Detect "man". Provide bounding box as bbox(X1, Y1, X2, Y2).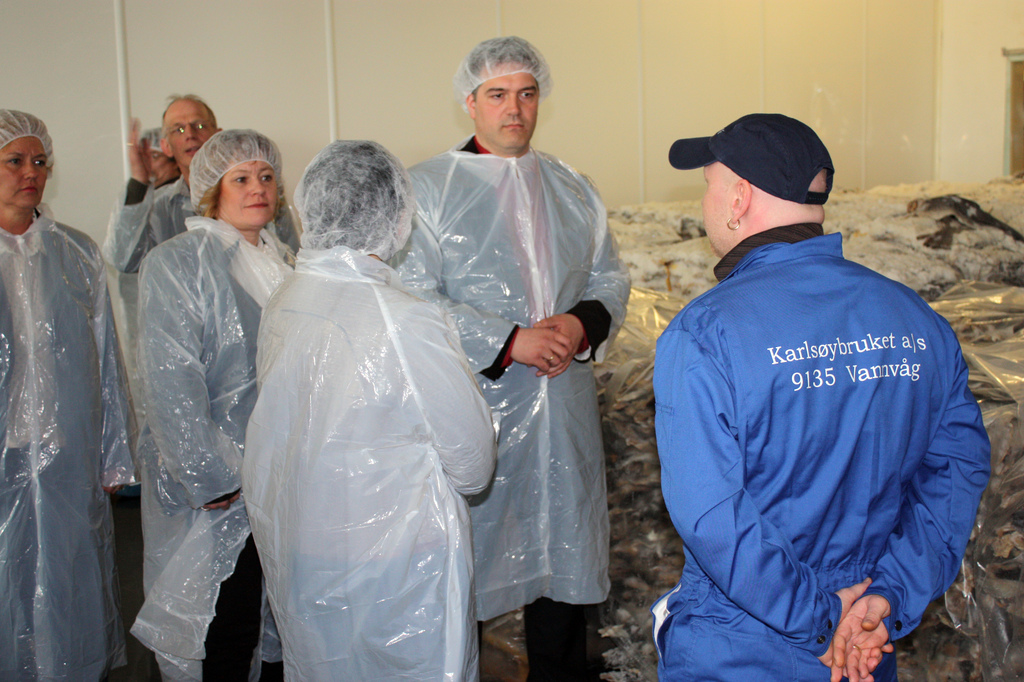
bbox(380, 35, 630, 681).
